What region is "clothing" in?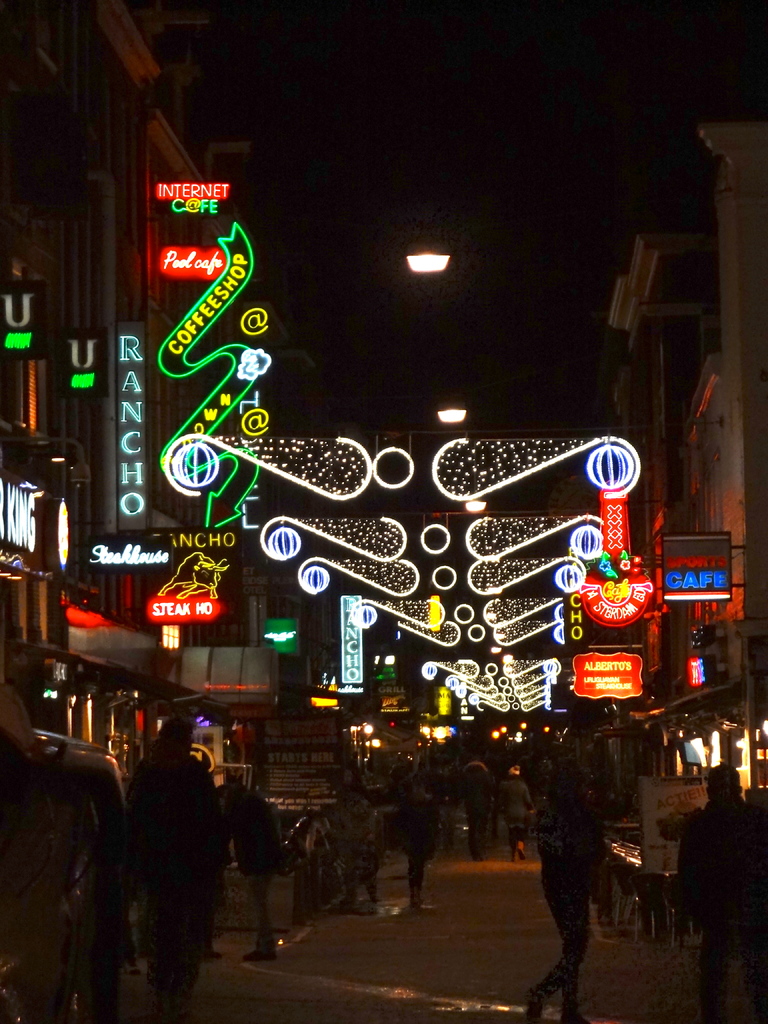
Rect(536, 798, 605, 1015).
